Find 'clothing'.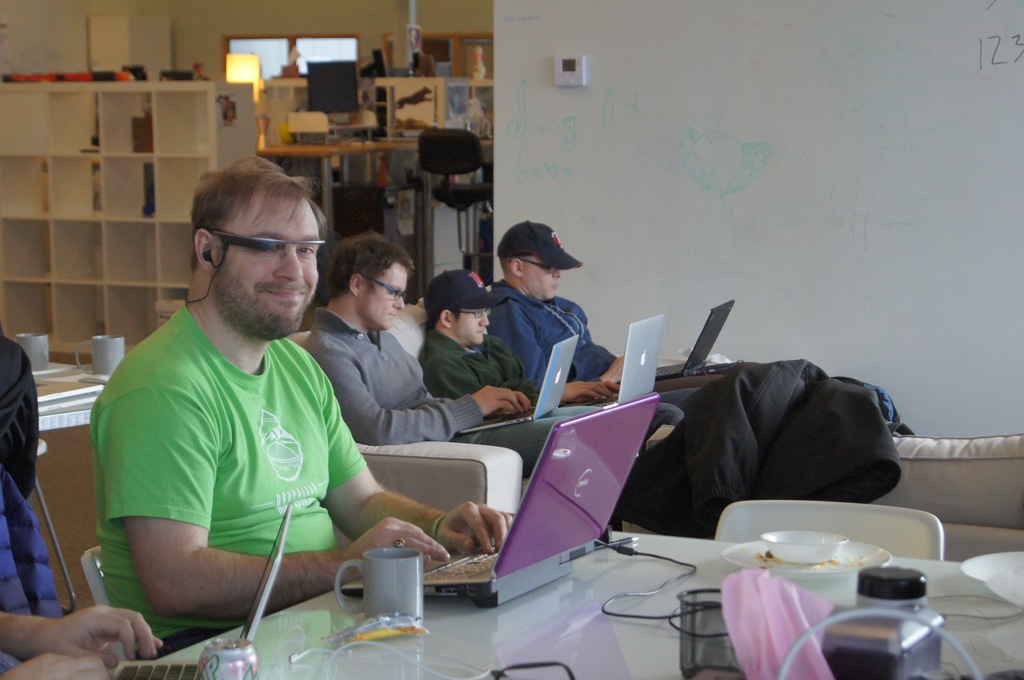
pyautogui.locateOnScreen(417, 329, 534, 397).
